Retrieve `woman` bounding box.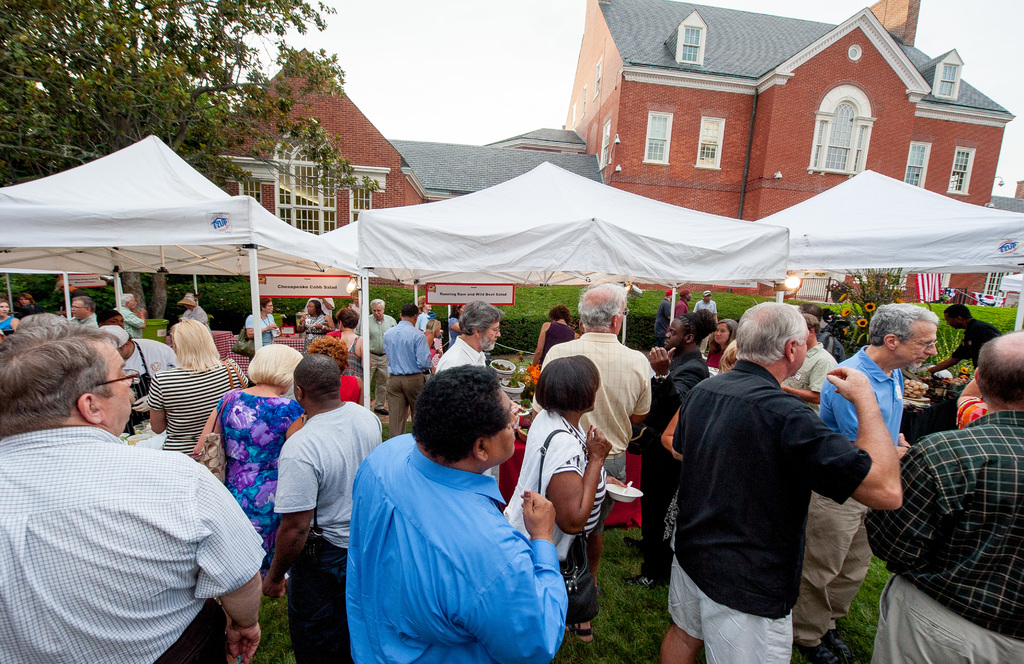
Bounding box: bbox=(532, 304, 576, 370).
